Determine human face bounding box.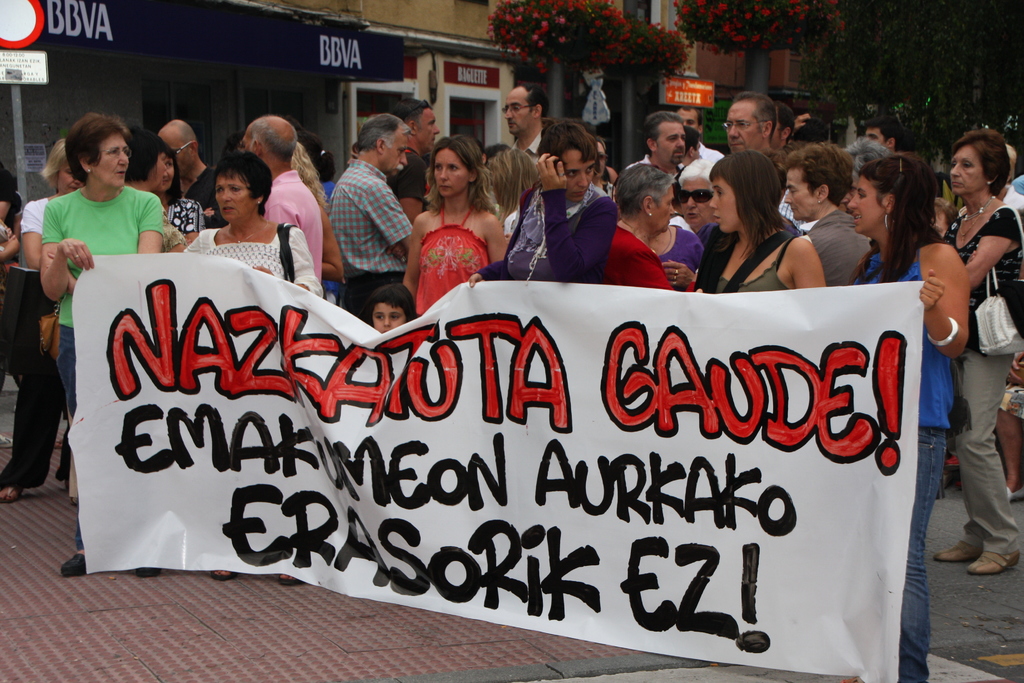
Determined: Rect(212, 174, 253, 224).
